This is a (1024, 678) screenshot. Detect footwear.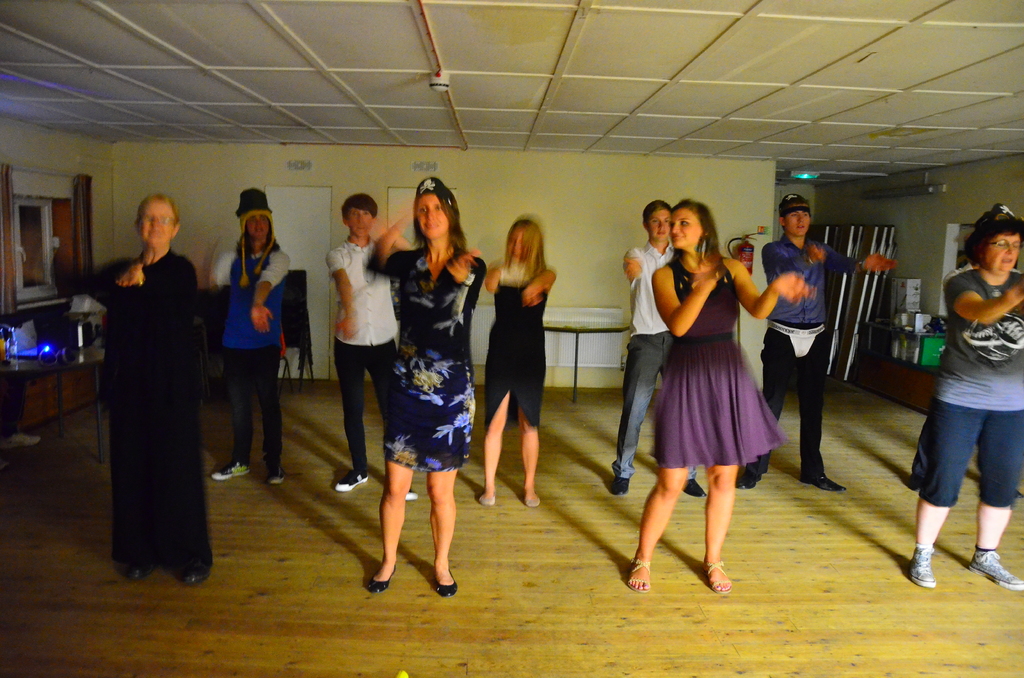
124/554/154/581.
